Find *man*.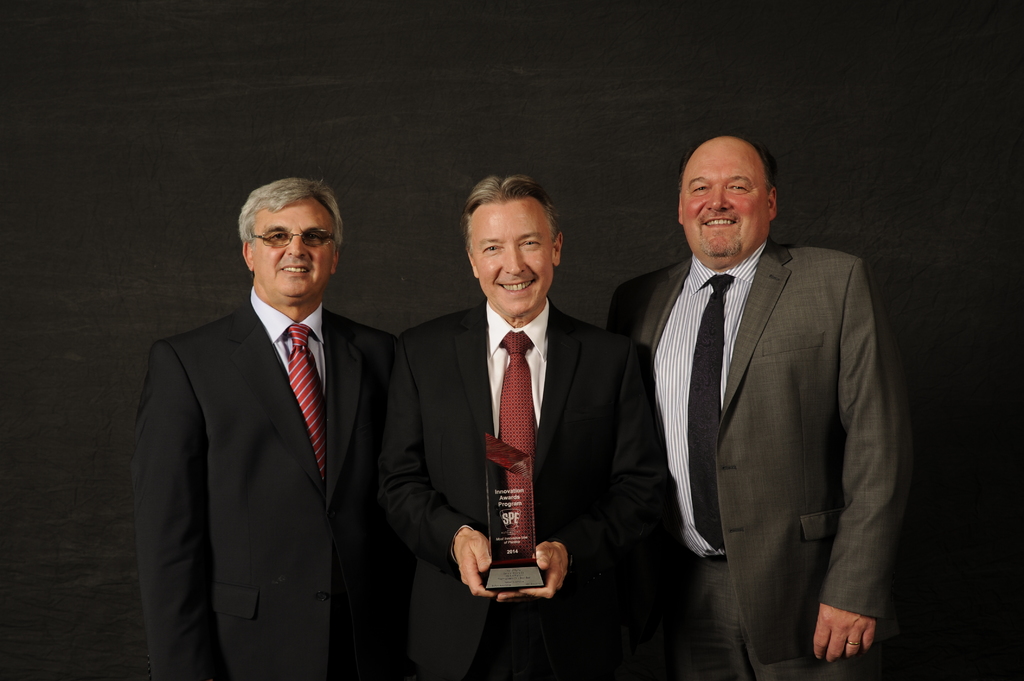
x1=390, y1=175, x2=666, y2=680.
